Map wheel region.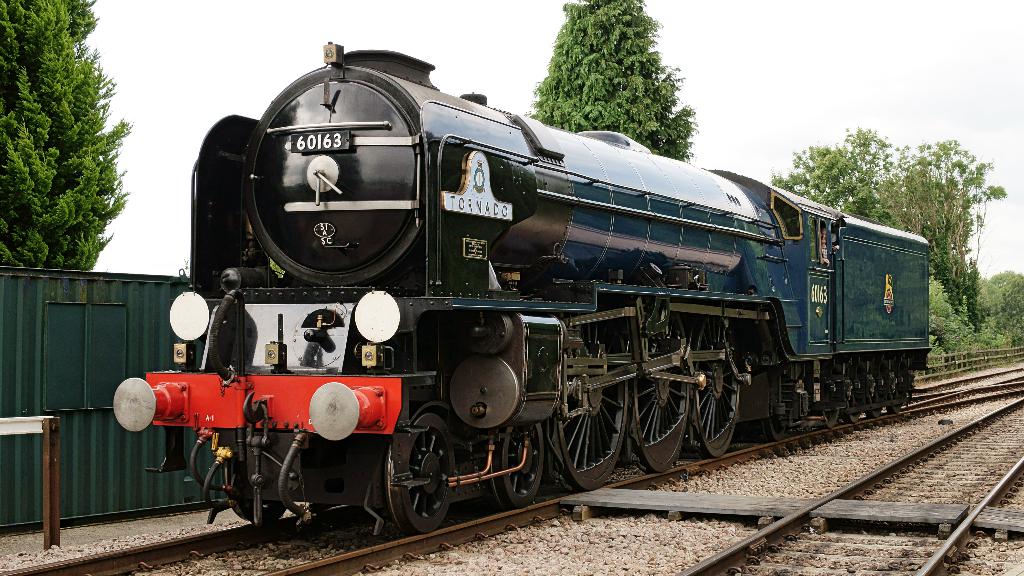
Mapped to {"x1": 490, "y1": 419, "x2": 542, "y2": 511}.
